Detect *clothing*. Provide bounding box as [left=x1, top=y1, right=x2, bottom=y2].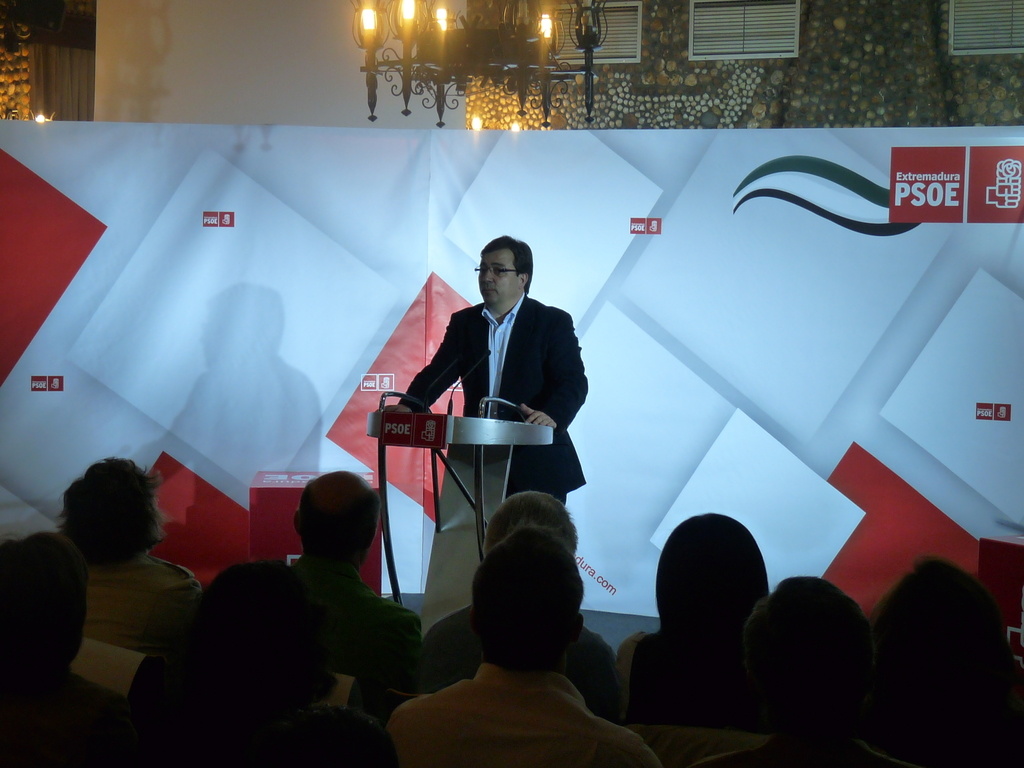
[left=405, top=267, right=589, bottom=473].
